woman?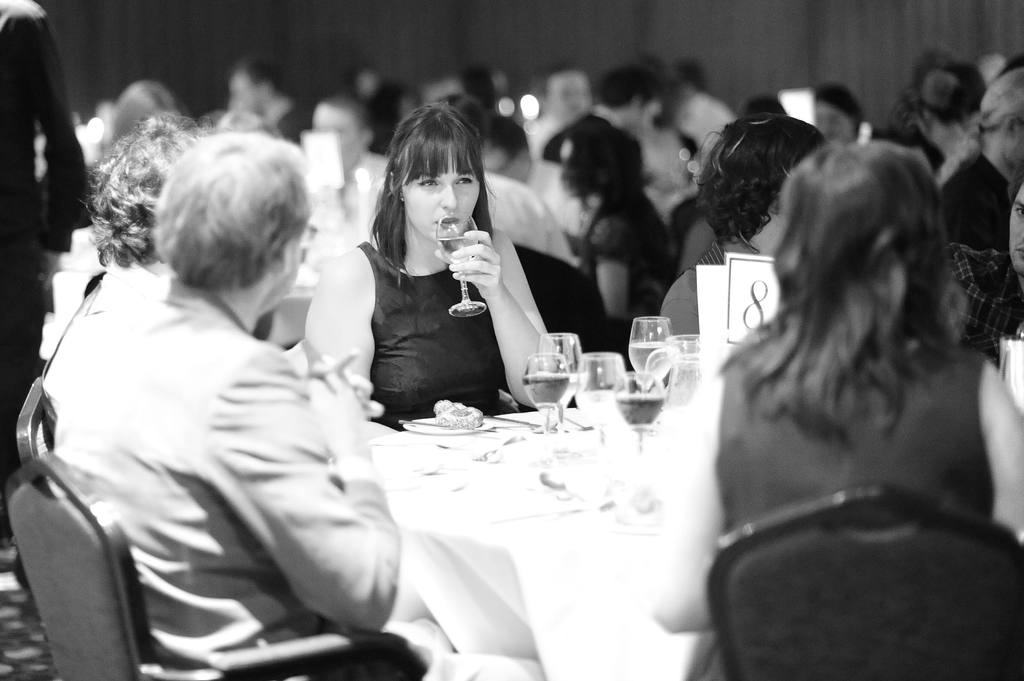
bbox=(531, 111, 671, 347)
